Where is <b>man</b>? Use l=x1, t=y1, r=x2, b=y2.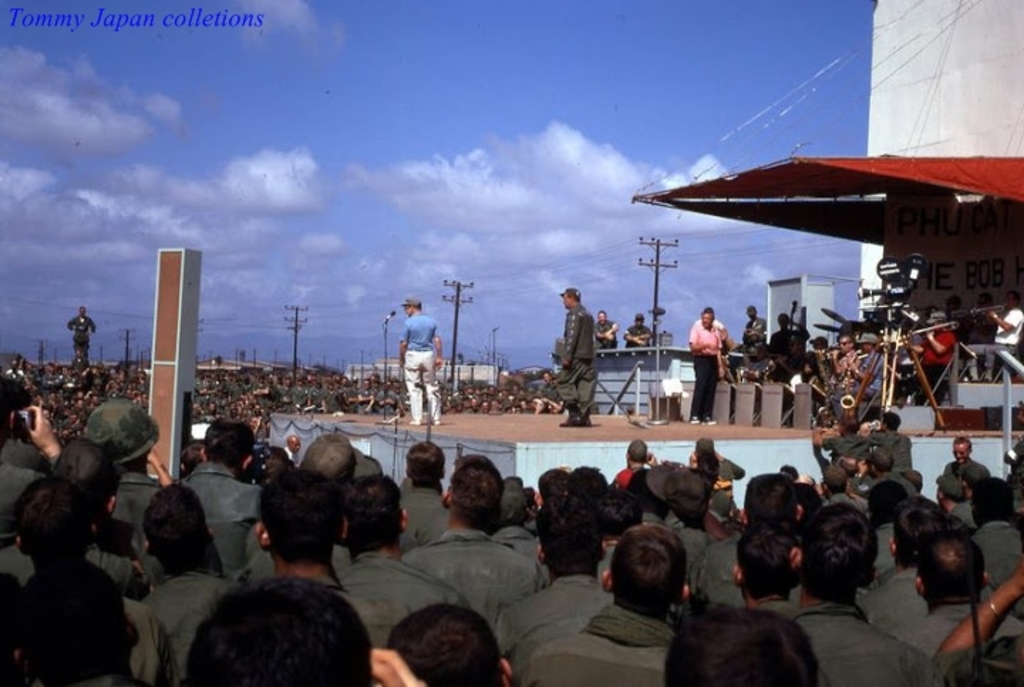
l=594, t=306, r=619, b=353.
